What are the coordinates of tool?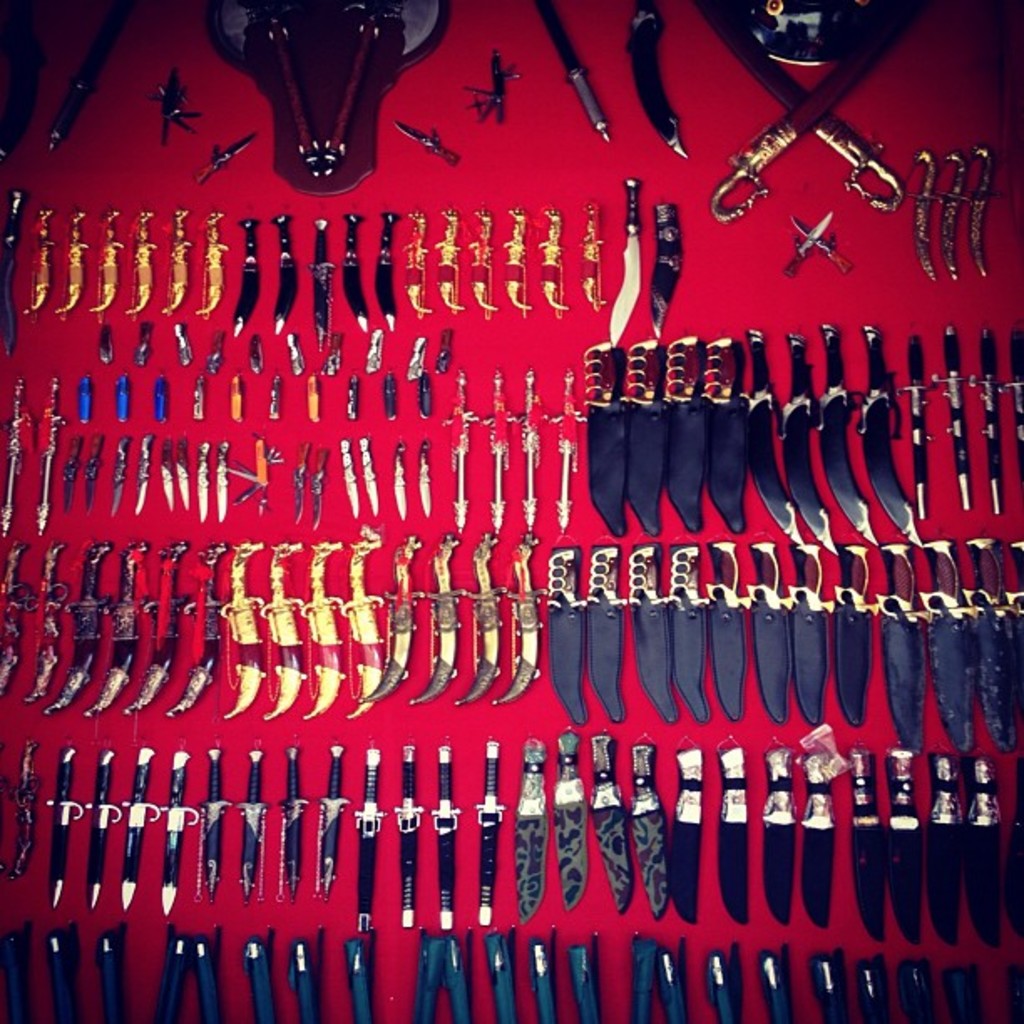
803 755 832 919.
